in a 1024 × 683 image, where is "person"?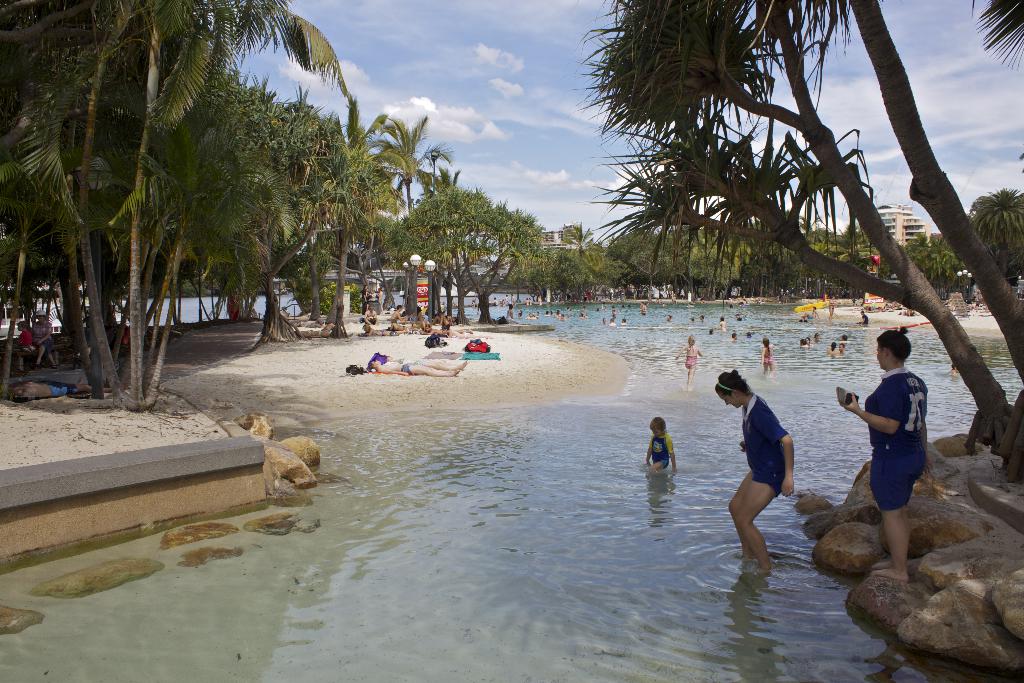
bbox=(32, 309, 57, 366).
